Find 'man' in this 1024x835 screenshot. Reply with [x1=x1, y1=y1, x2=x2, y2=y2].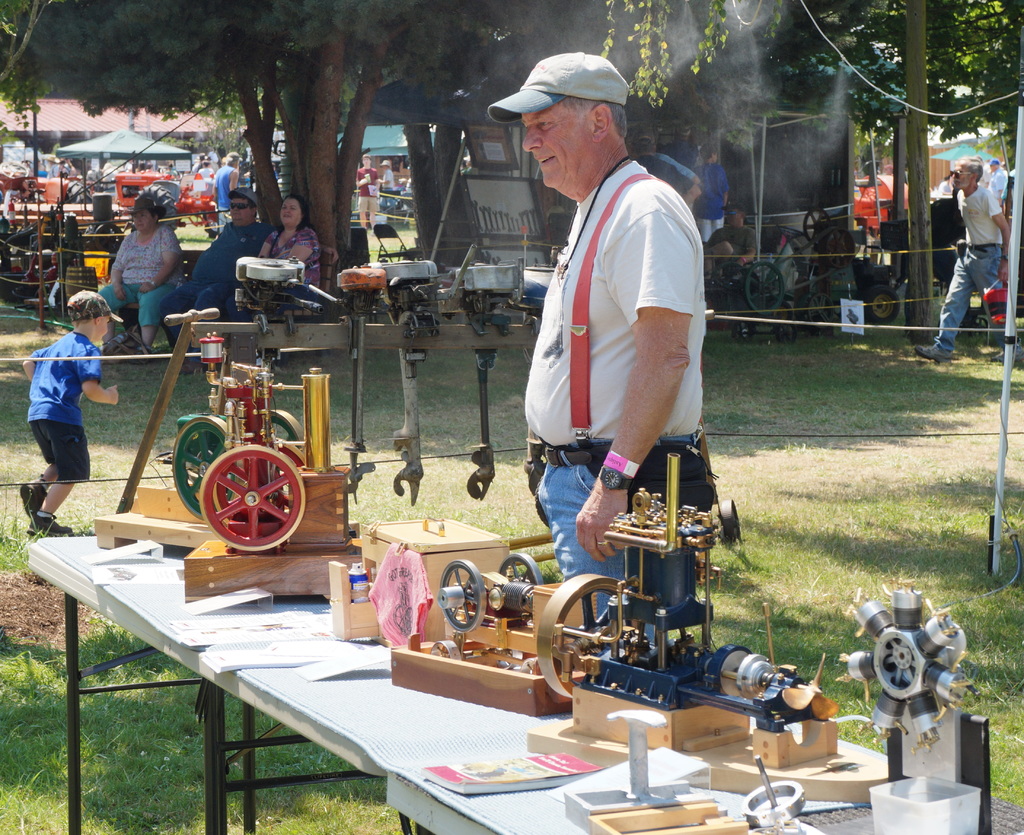
[x1=913, y1=155, x2=1012, y2=367].
